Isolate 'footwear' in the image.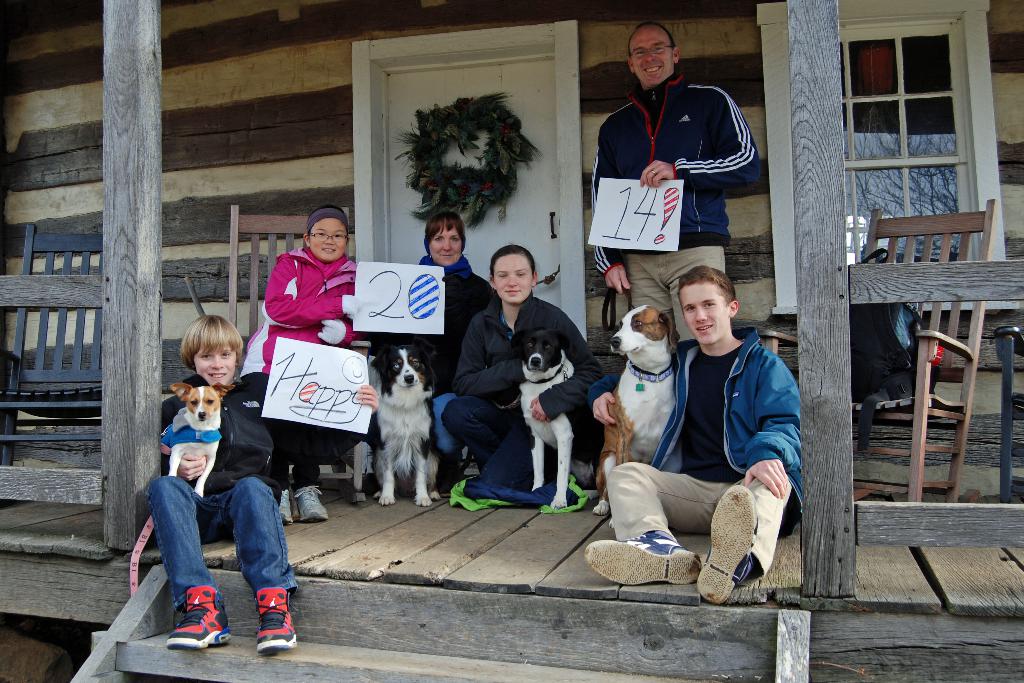
Isolated region: 699 484 755 607.
